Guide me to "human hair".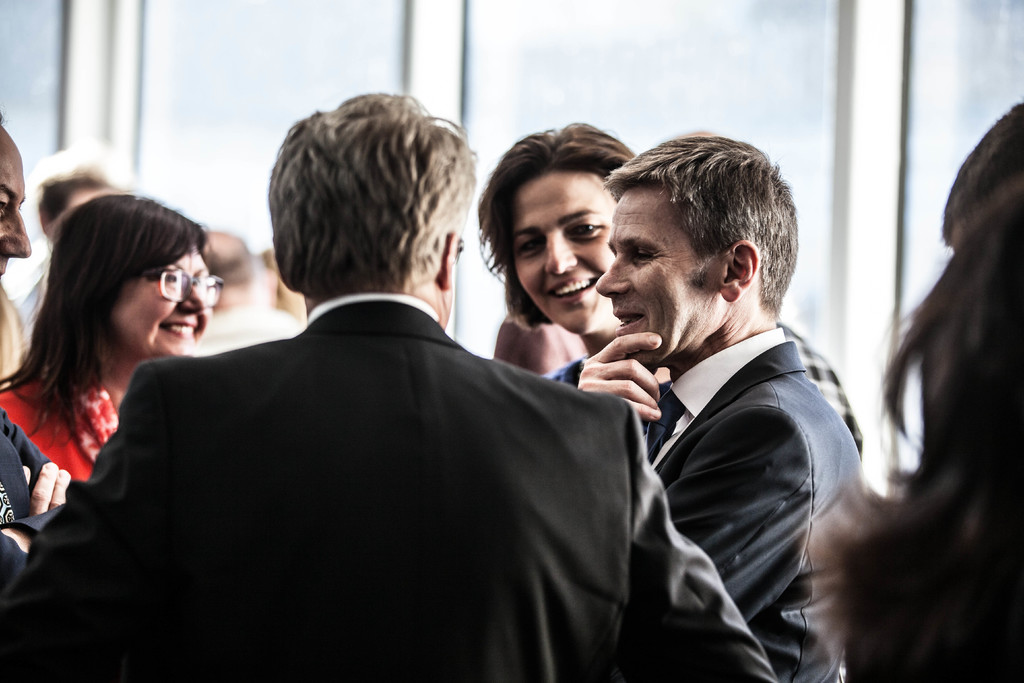
Guidance: Rect(806, 183, 1023, 682).
